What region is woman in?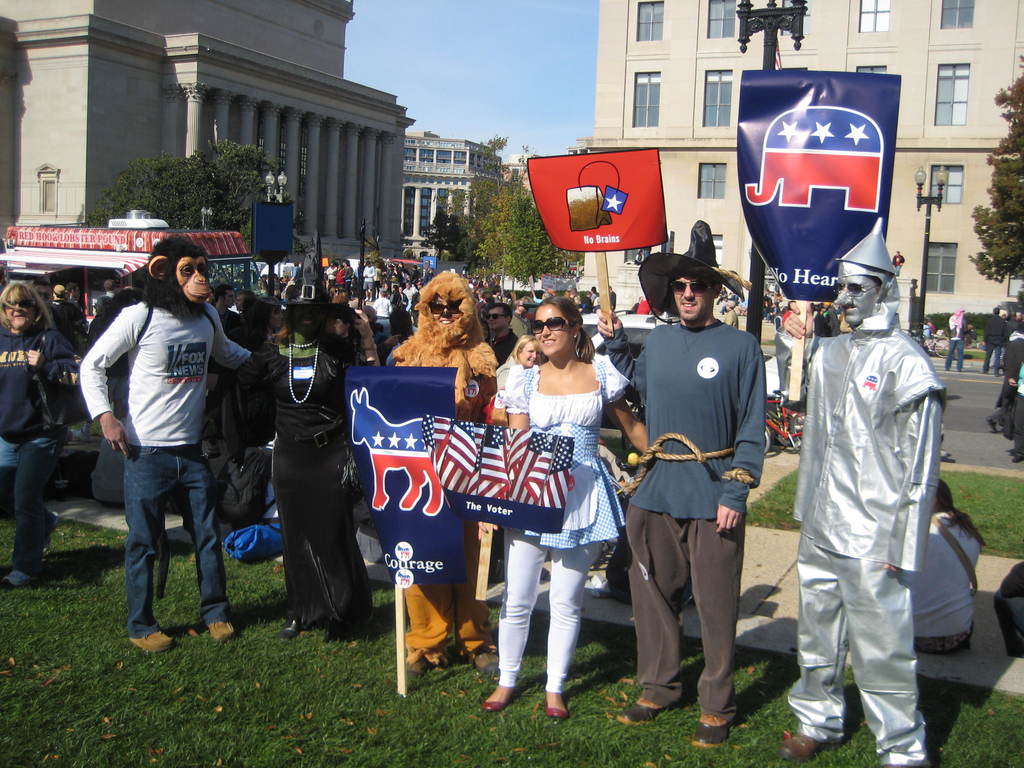
locate(0, 282, 87, 582).
